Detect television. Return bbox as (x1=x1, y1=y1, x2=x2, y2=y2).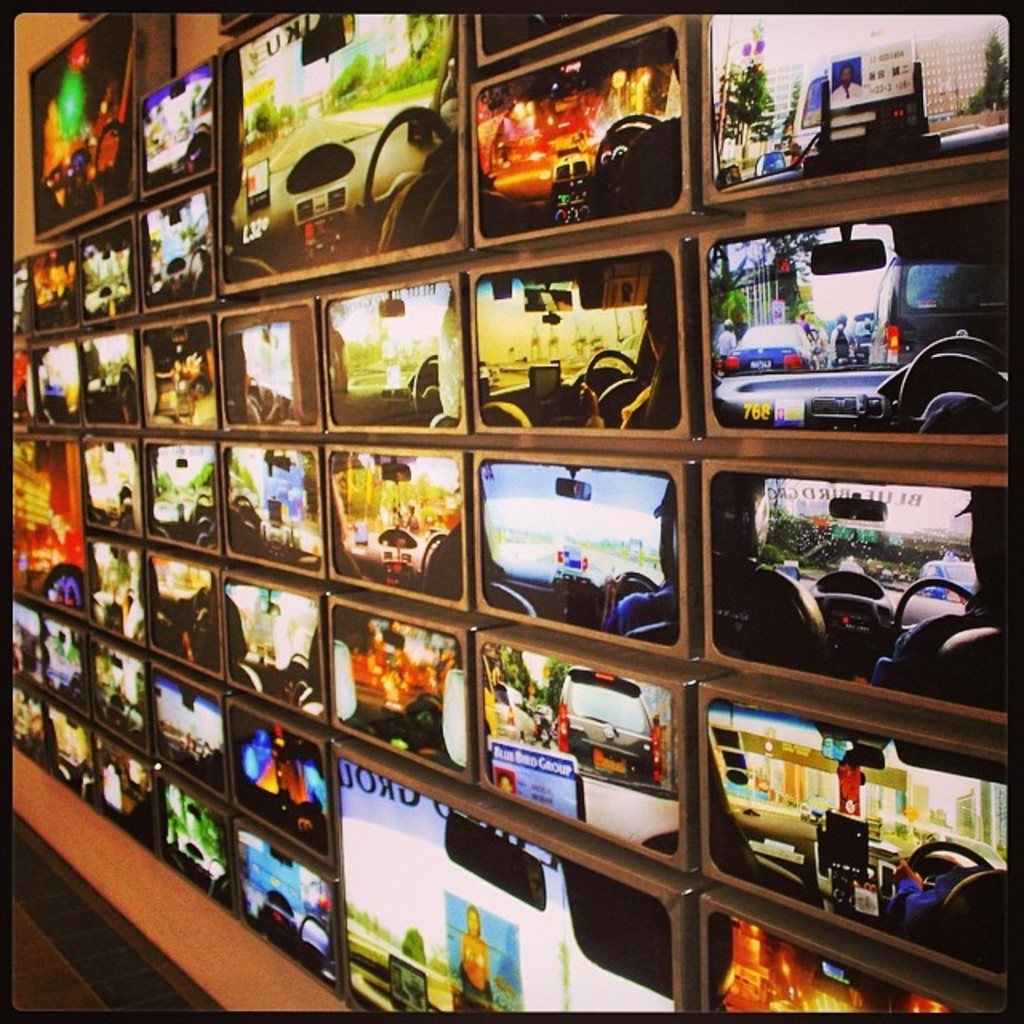
(x1=693, y1=670, x2=1022, y2=976).
